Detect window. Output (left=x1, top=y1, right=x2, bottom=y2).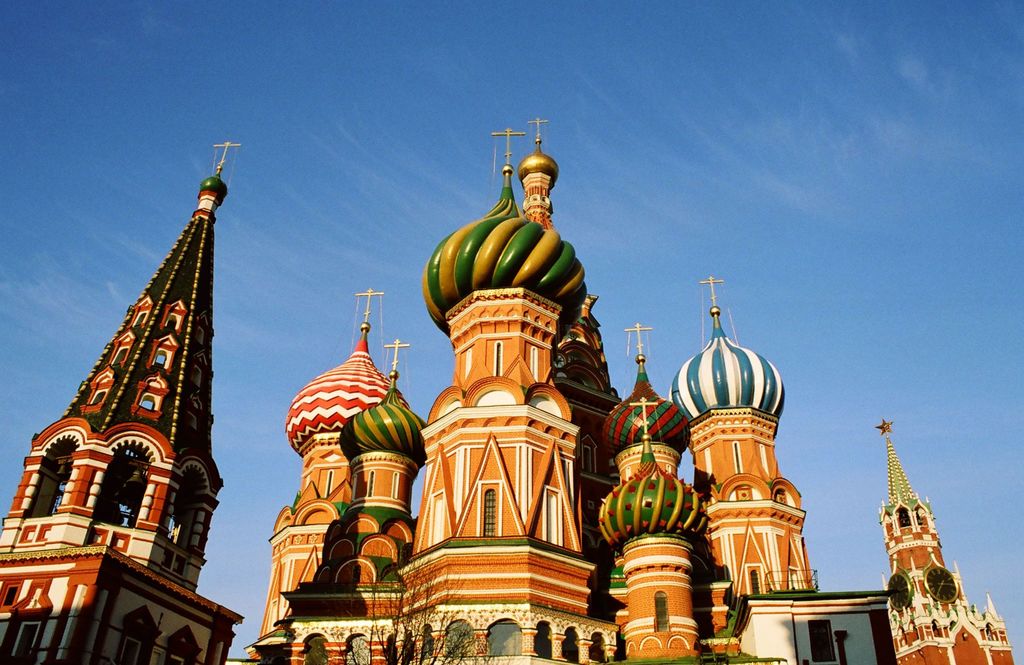
(left=120, top=630, right=141, bottom=664).
